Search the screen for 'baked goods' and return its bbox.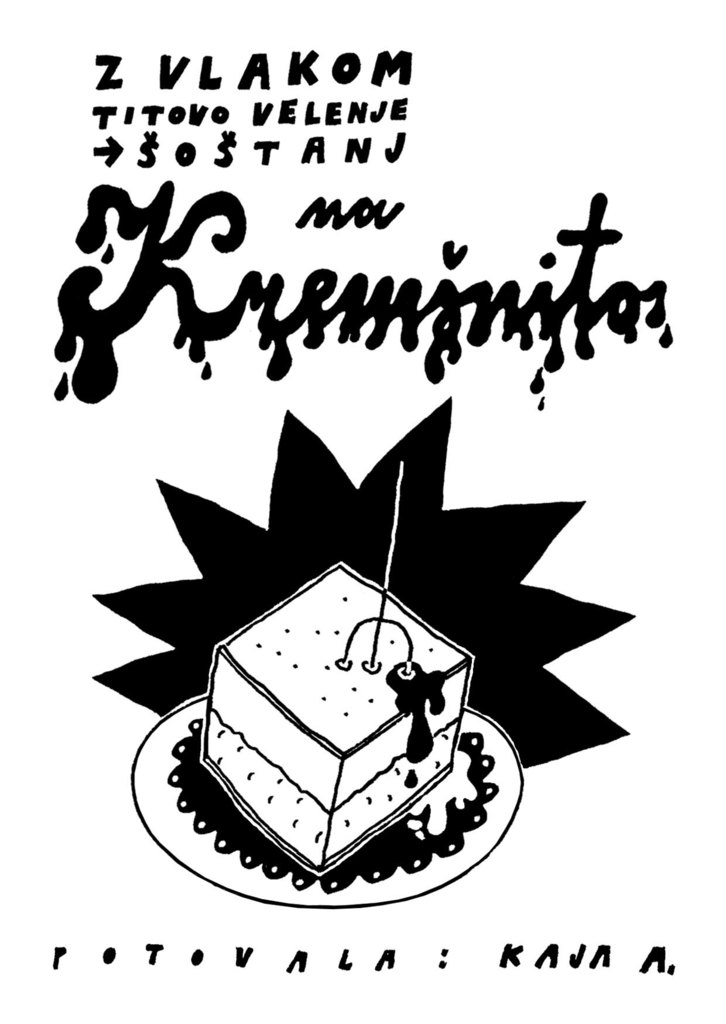
Found: locate(145, 559, 494, 917).
